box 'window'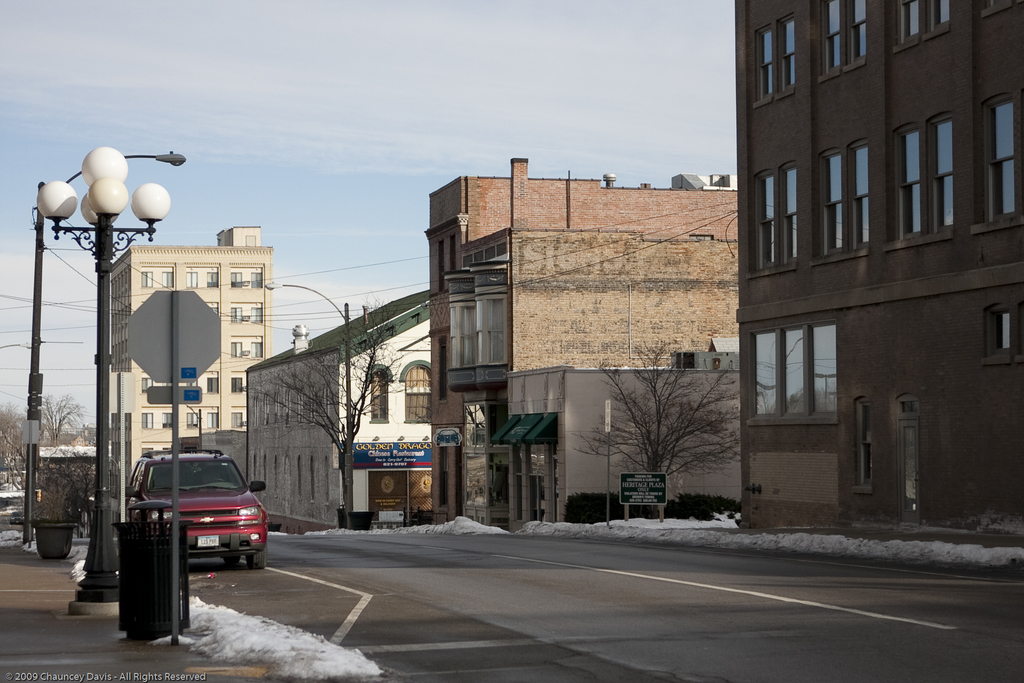
204:374:219:395
